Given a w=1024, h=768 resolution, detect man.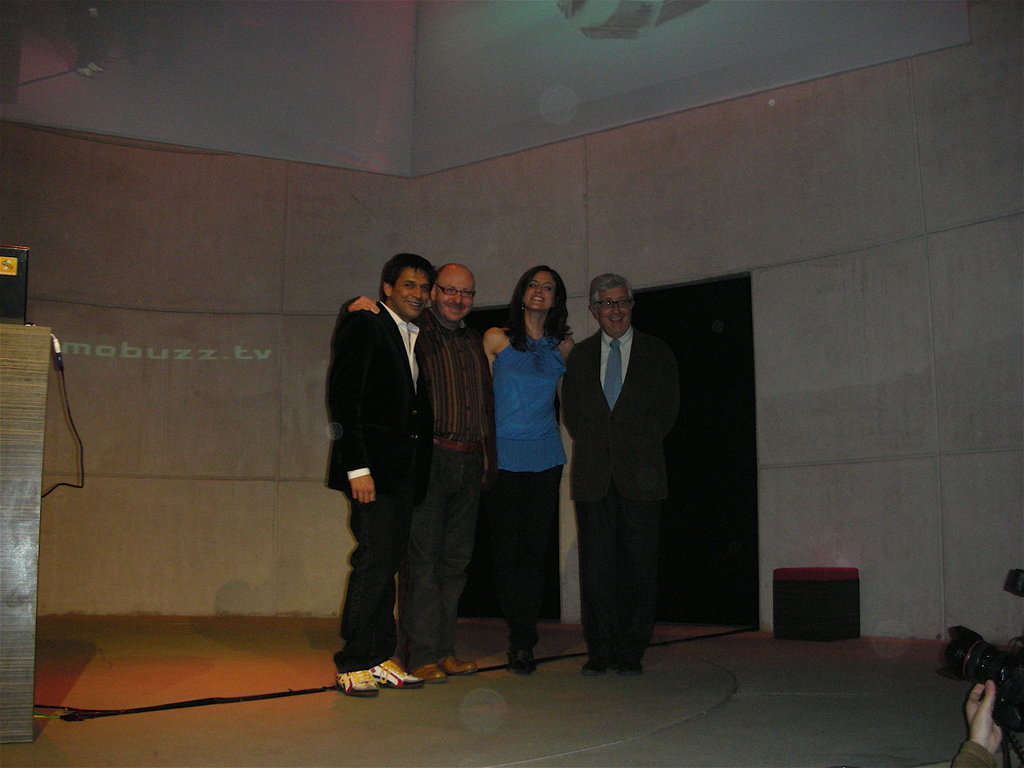
select_region(561, 272, 682, 676).
